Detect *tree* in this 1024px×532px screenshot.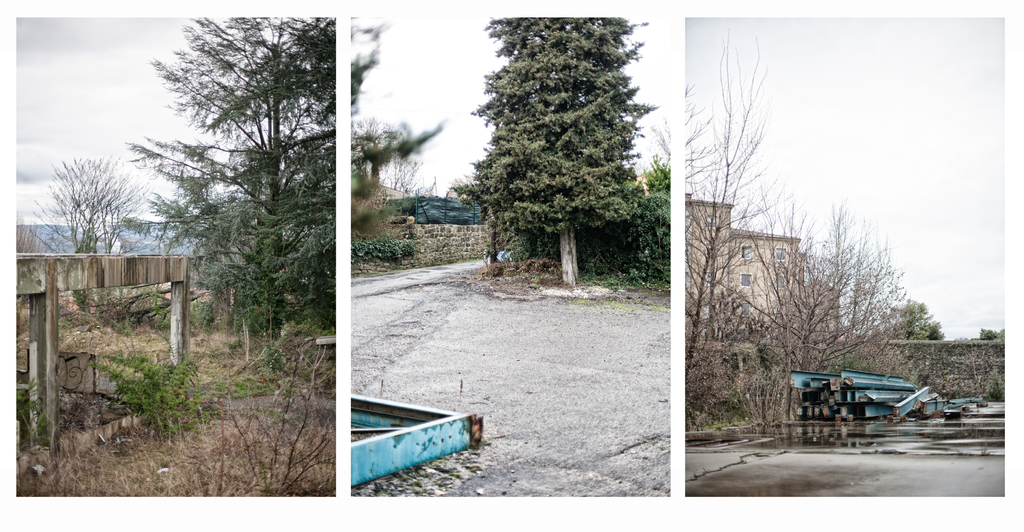
Detection: BBox(29, 150, 160, 255).
